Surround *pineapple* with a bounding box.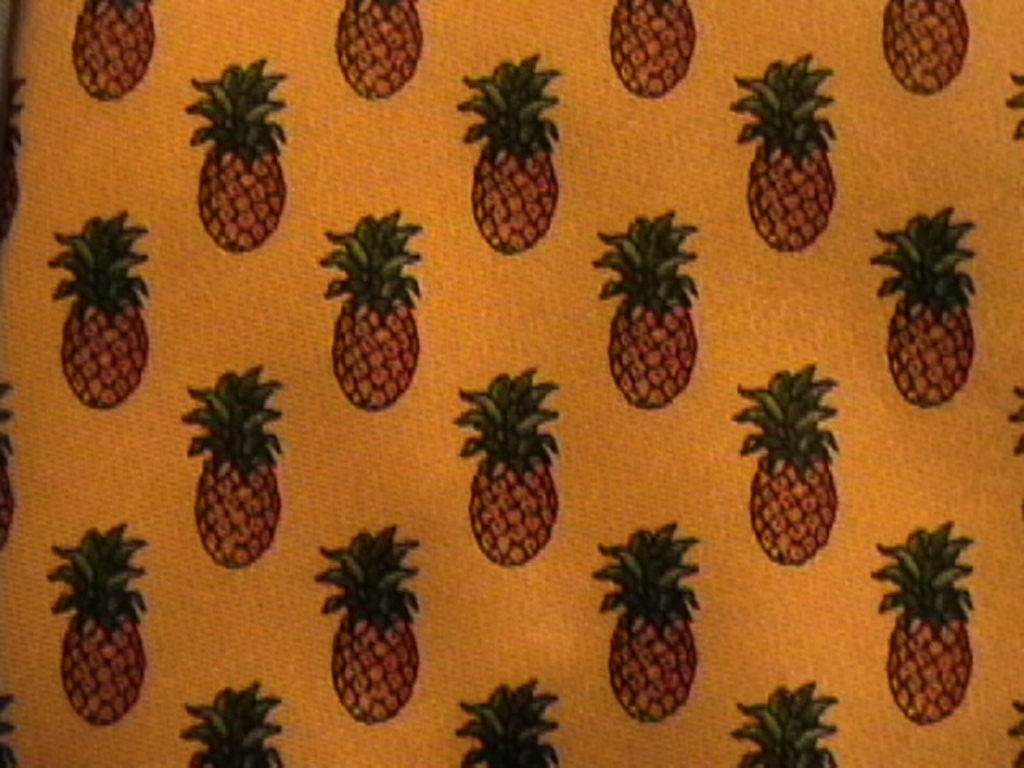
crop(874, 522, 974, 726).
